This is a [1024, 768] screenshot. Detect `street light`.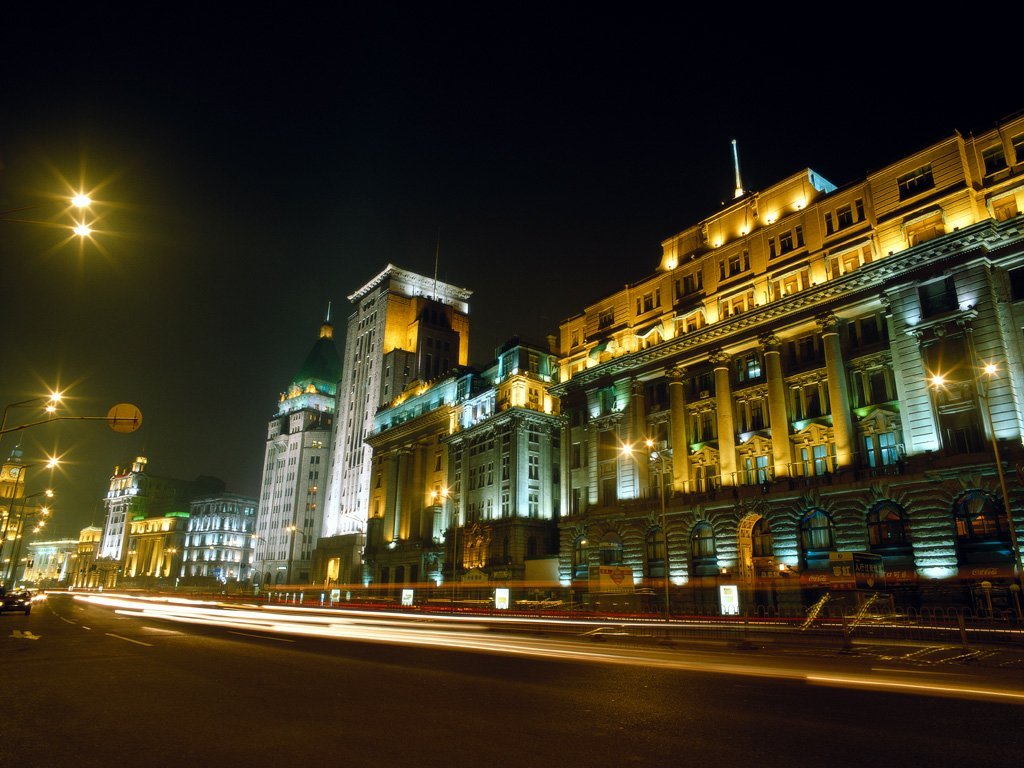
bbox(9, 523, 44, 588).
